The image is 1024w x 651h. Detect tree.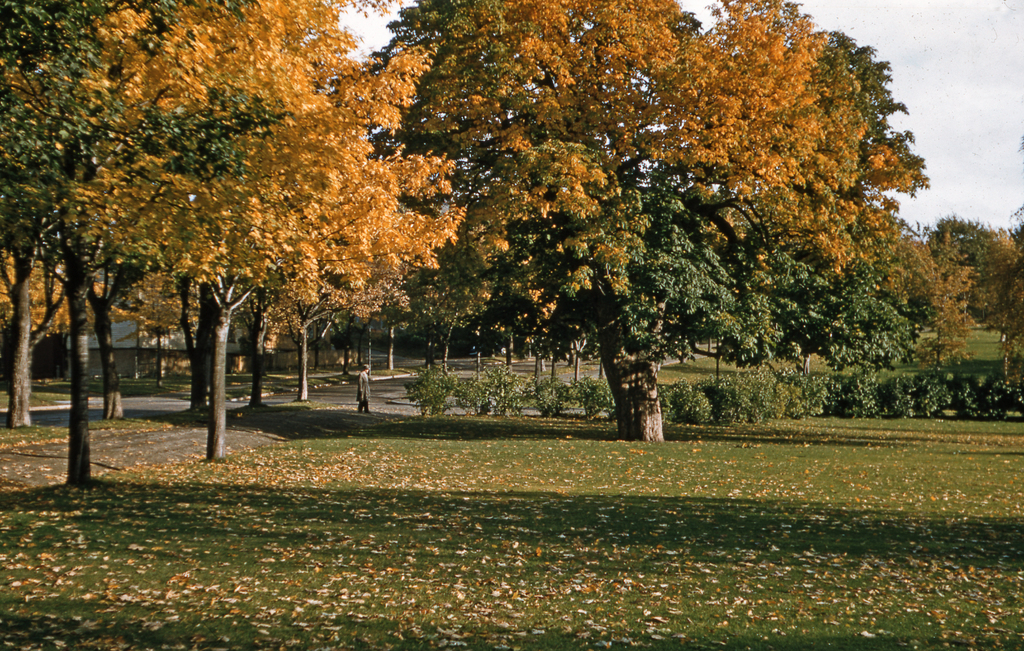
Detection: (left=0, top=8, right=312, bottom=488).
